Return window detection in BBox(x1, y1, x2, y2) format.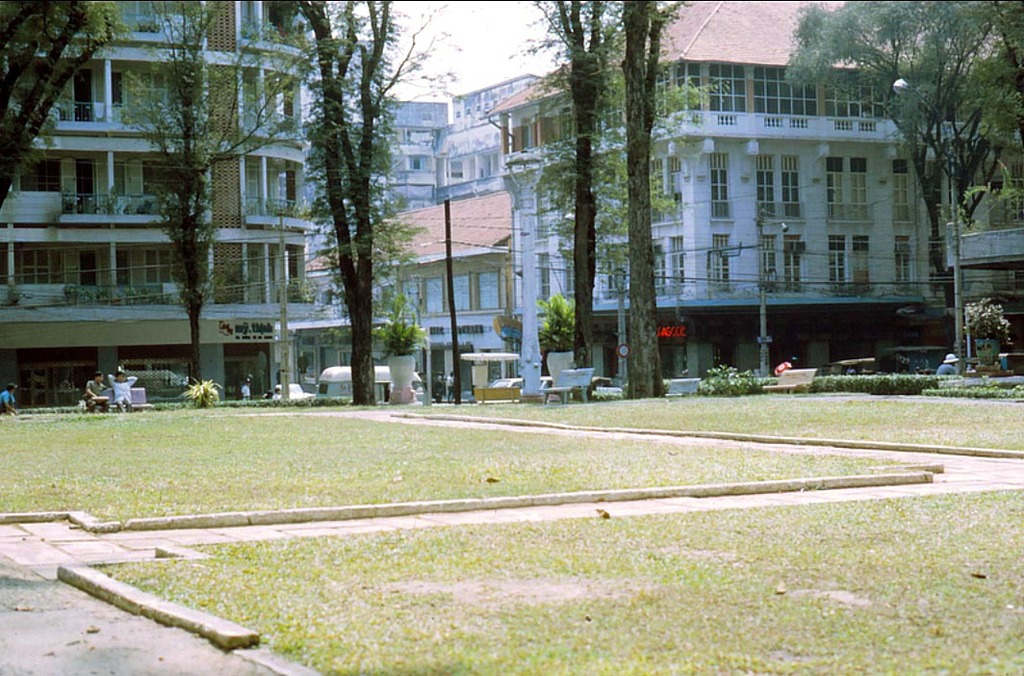
BBox(673, 251, 686, 289).
